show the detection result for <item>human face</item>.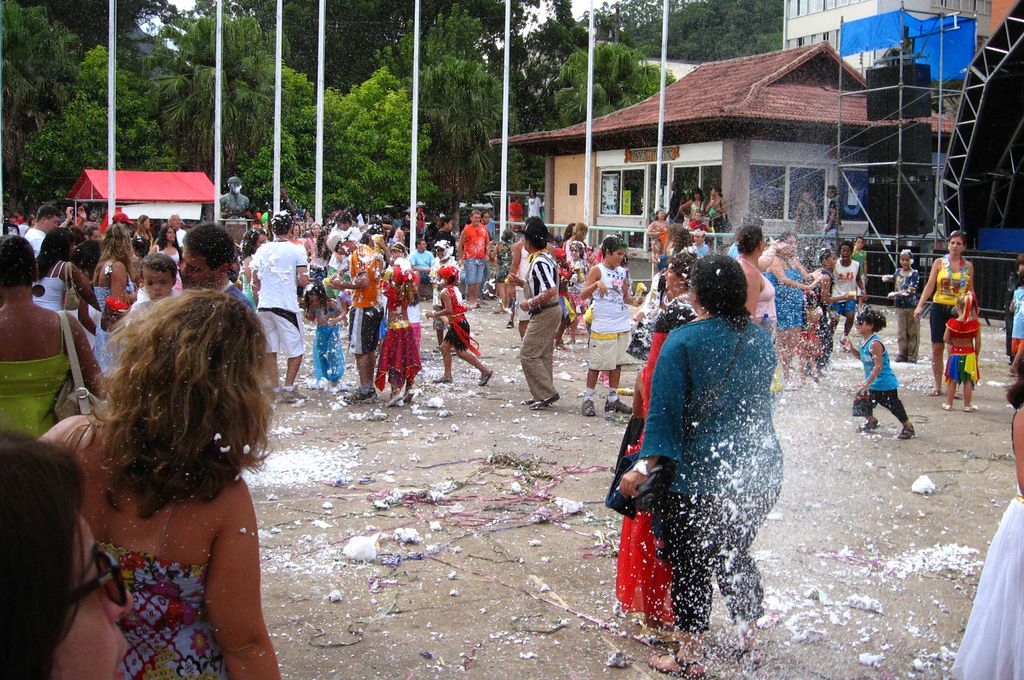
rect(857, 239, 863, 247).
